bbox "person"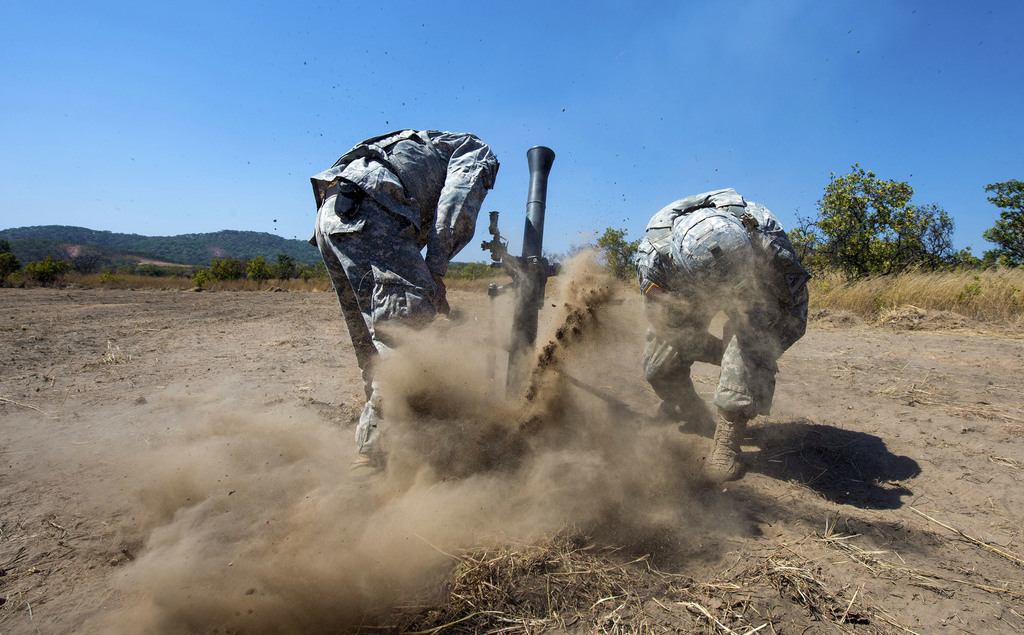
box=[308, 125, 509, 463]
